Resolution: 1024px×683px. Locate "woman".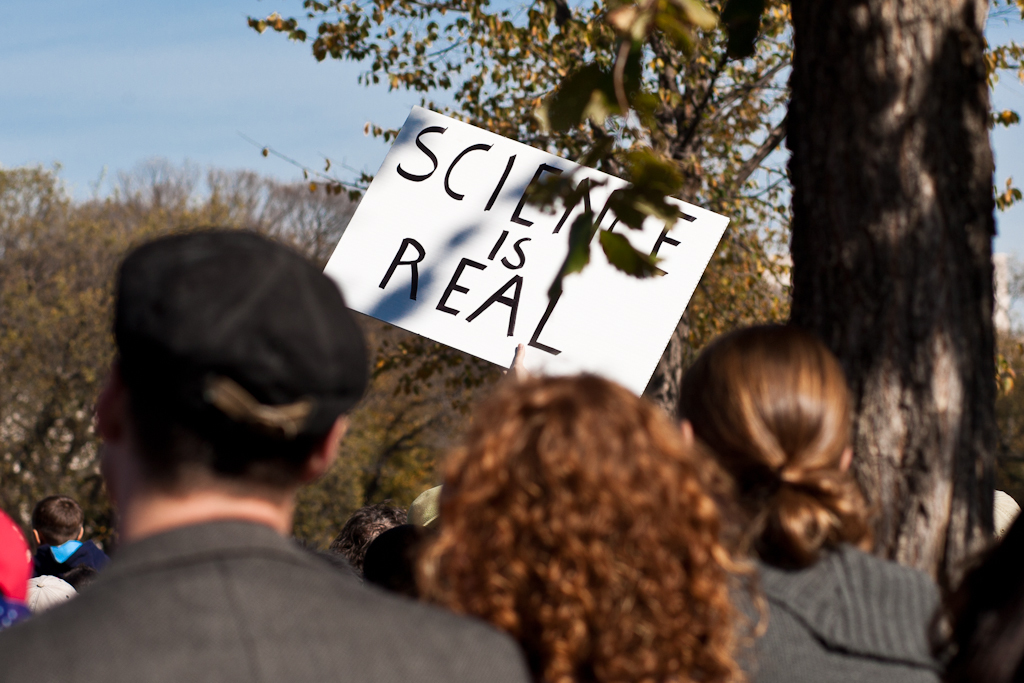
box(373, 334, 796, 679).
